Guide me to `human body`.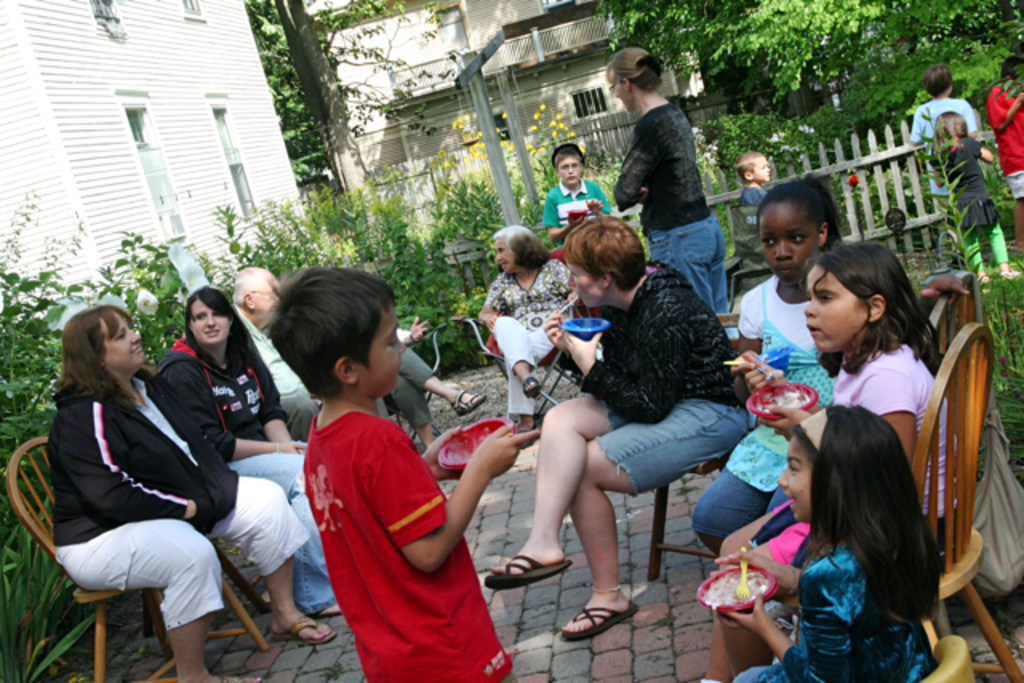
Guidance: left=912, top=61, right=979, bottom=267.
